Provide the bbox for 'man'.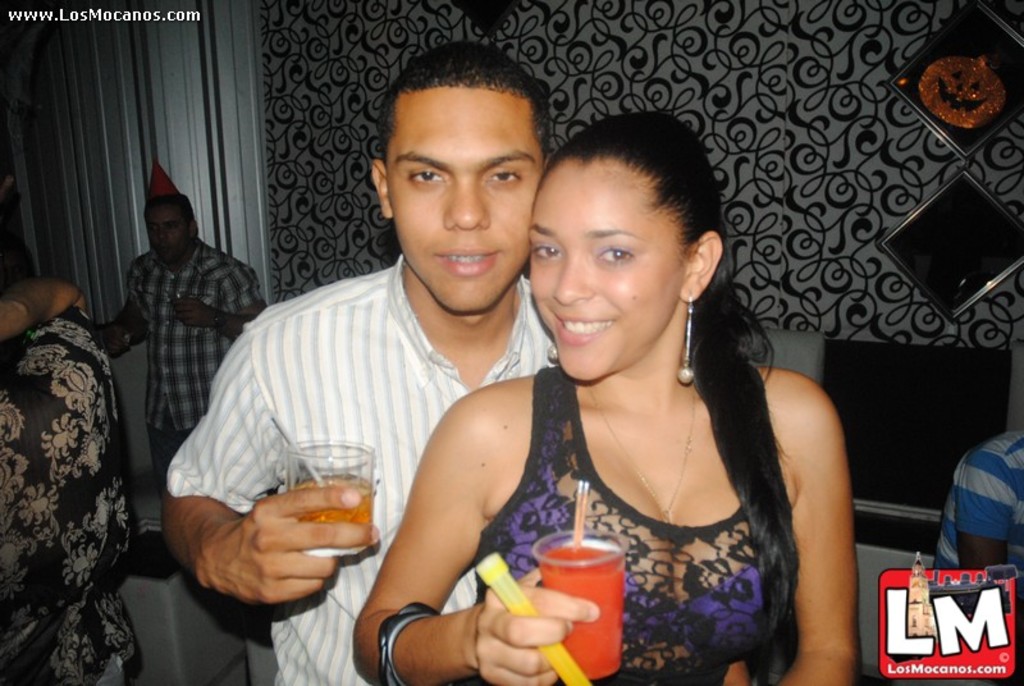
l=90, t=155, r=275, b=488.
